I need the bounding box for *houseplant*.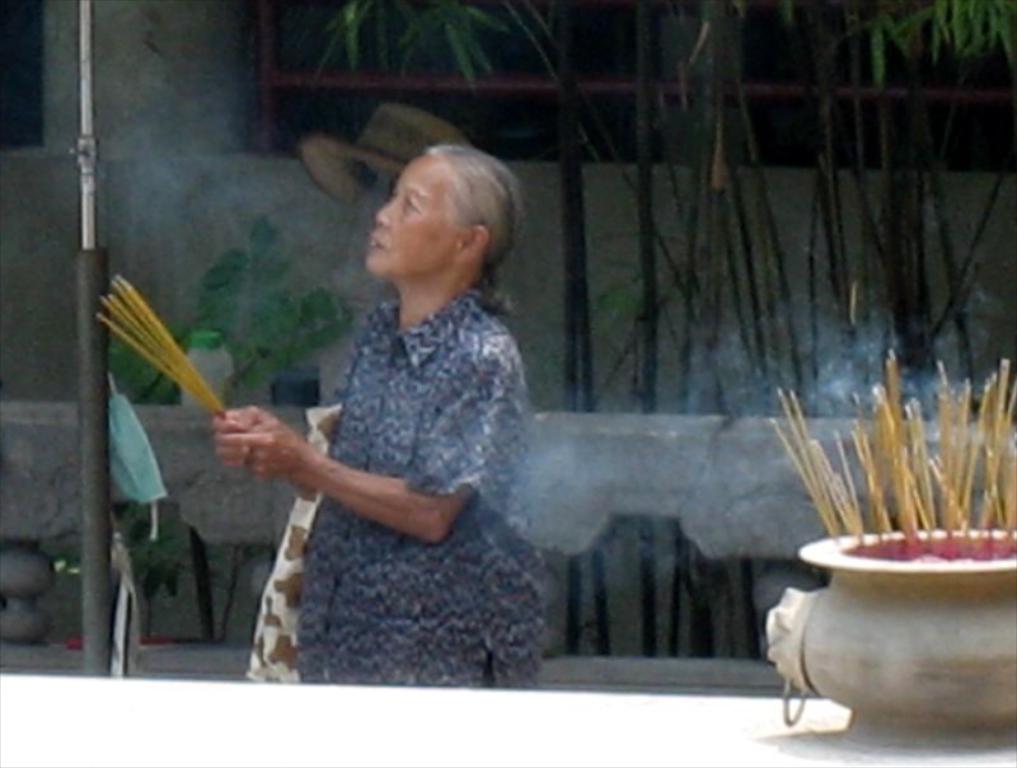
Here it is: pyautogui.locateOnScreen(740, 351, 1016, 745).
